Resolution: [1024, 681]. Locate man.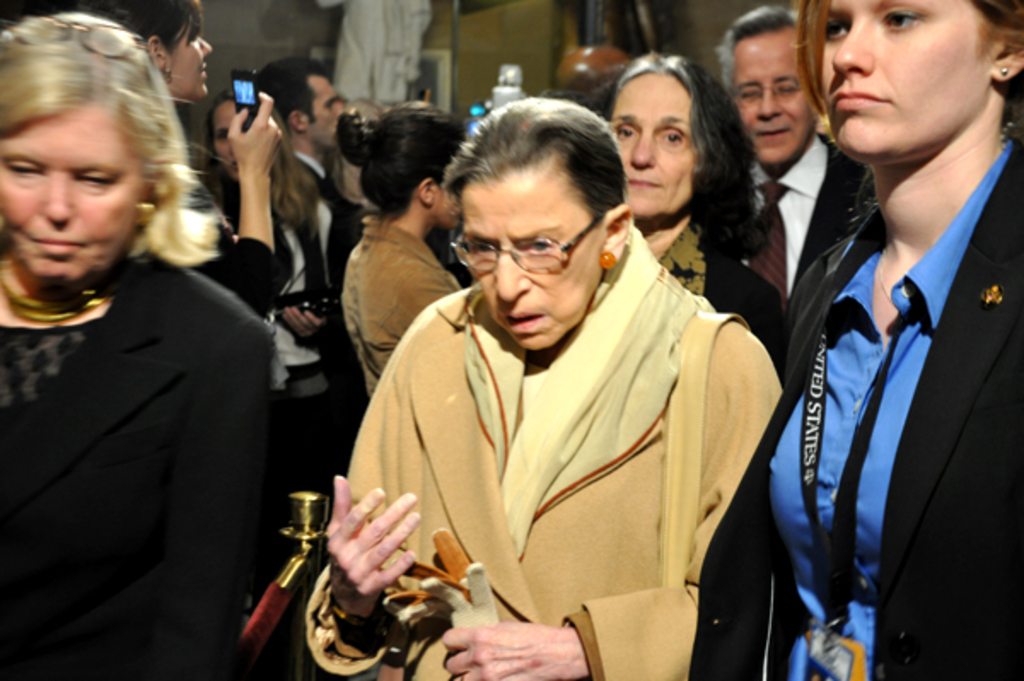
locate(703, 7, 876, 362).
